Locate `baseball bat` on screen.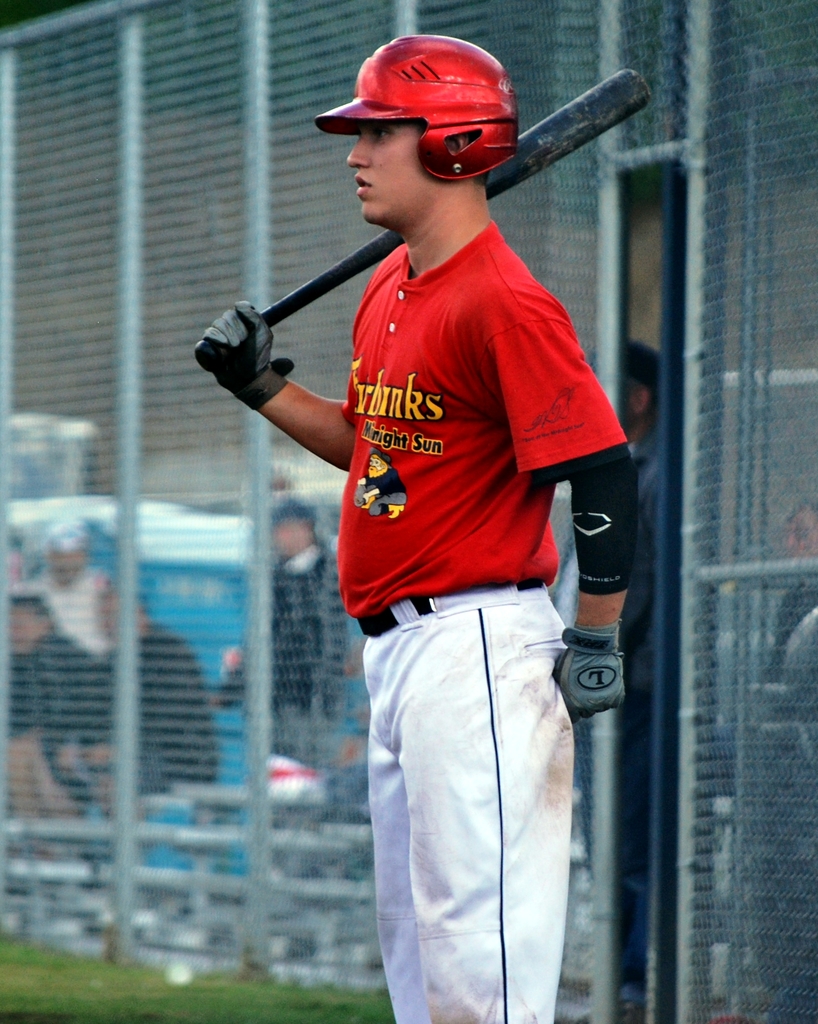
On screen at rect(190, 63, 659, 365).
